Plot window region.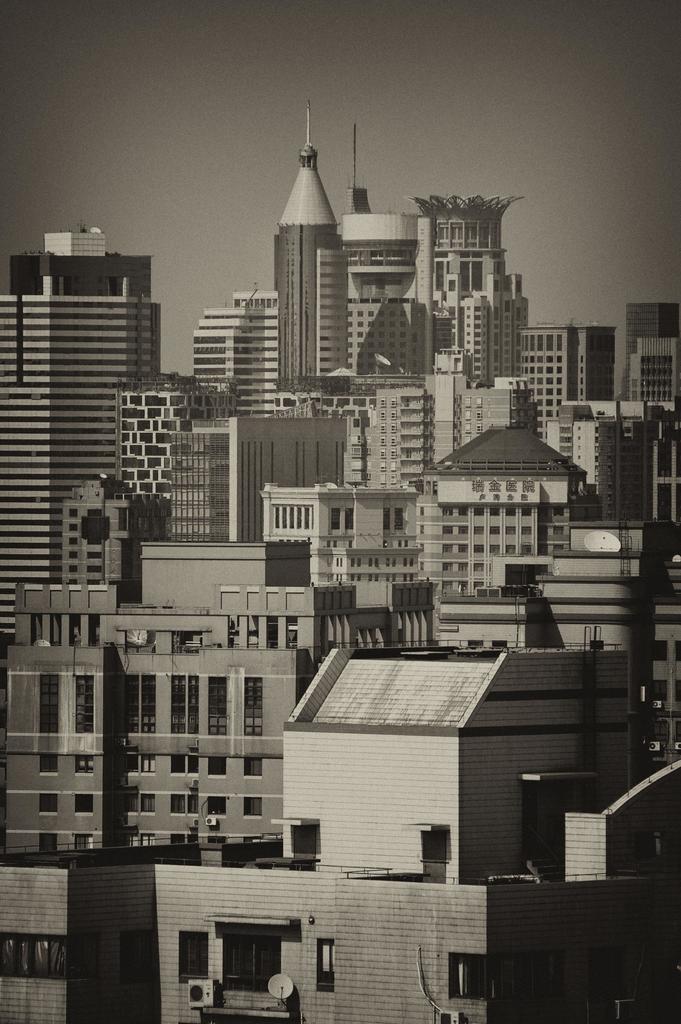
Plotted at {"x1": 190, "y1": 835, "x2": 197, "y2": 842}.
